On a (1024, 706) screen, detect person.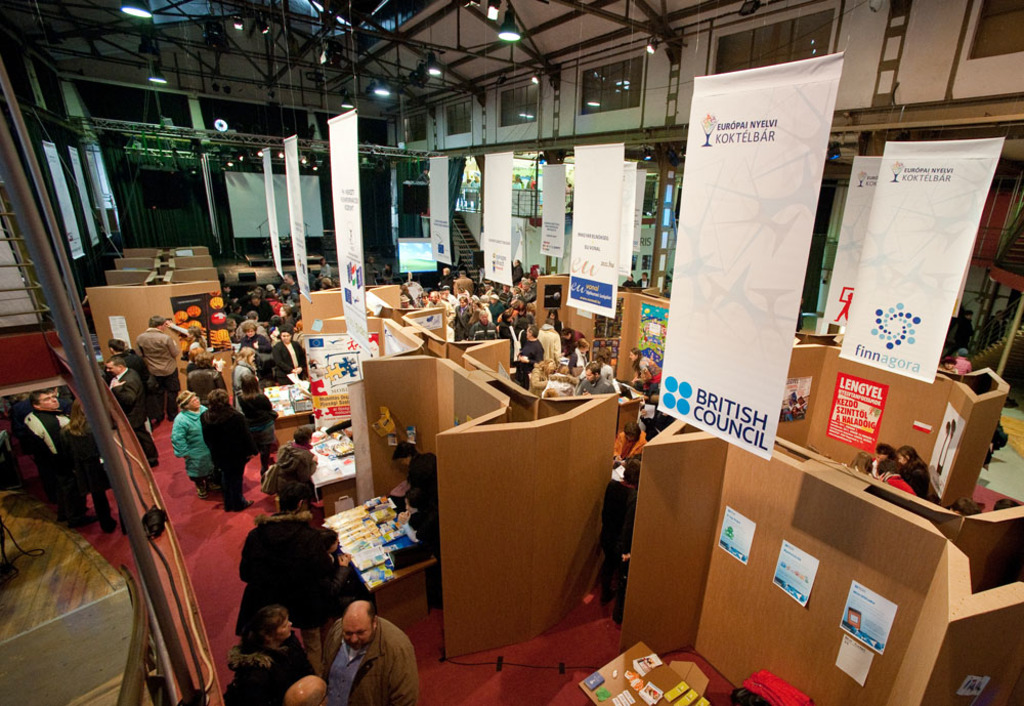
region(471, 309, 498, 340).
